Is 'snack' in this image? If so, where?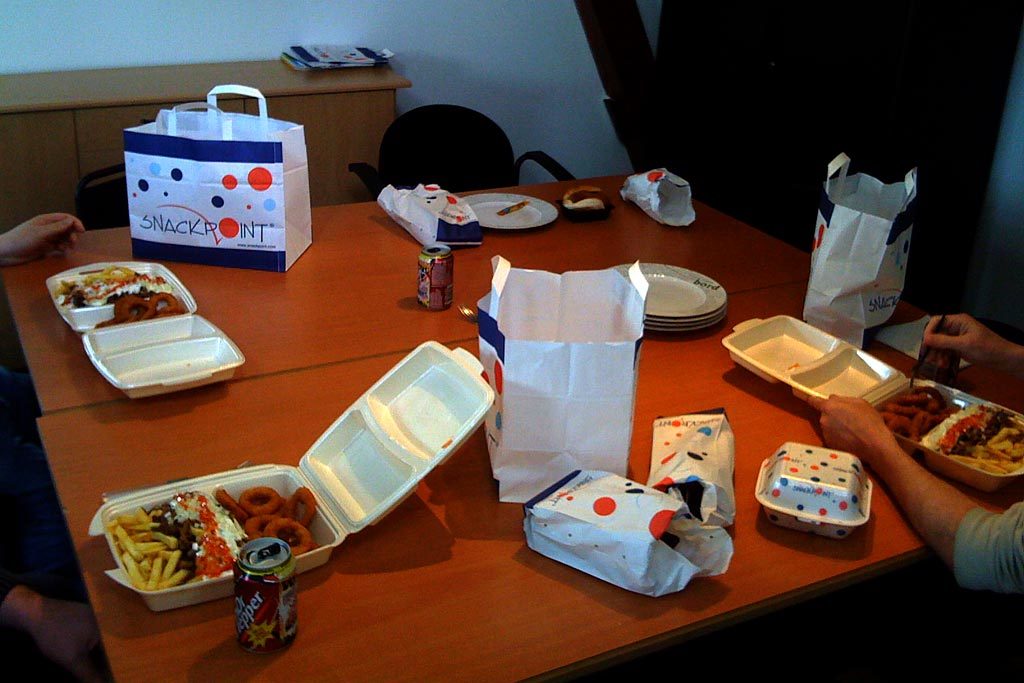
Yes, at bbox(118, 469, 313, 600).
